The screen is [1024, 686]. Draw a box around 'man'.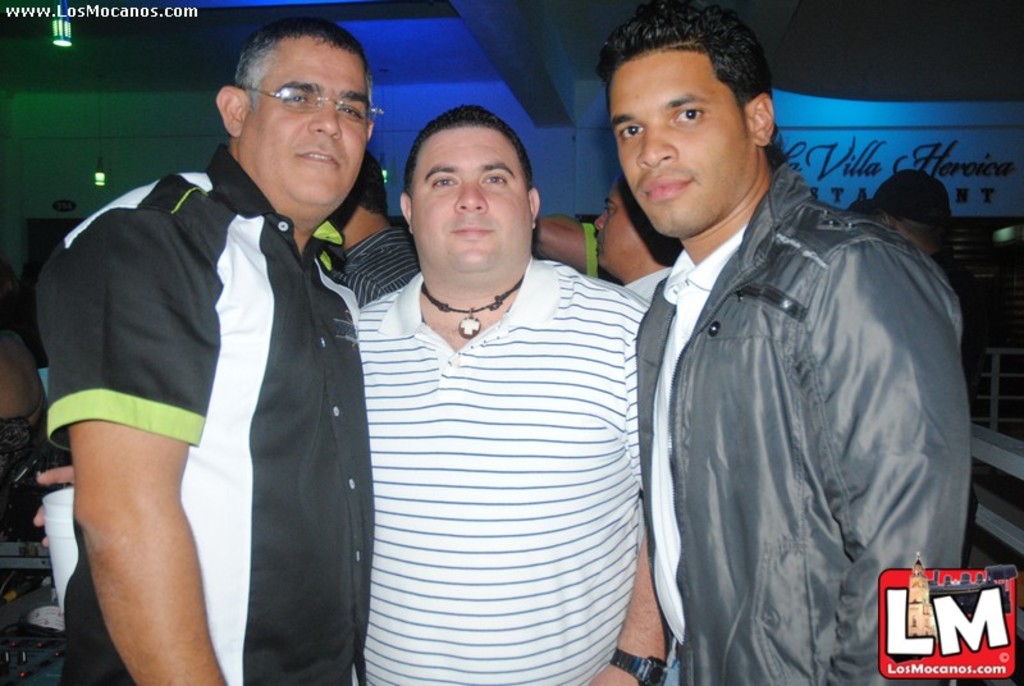
rect(595, 165, 690, 306).
